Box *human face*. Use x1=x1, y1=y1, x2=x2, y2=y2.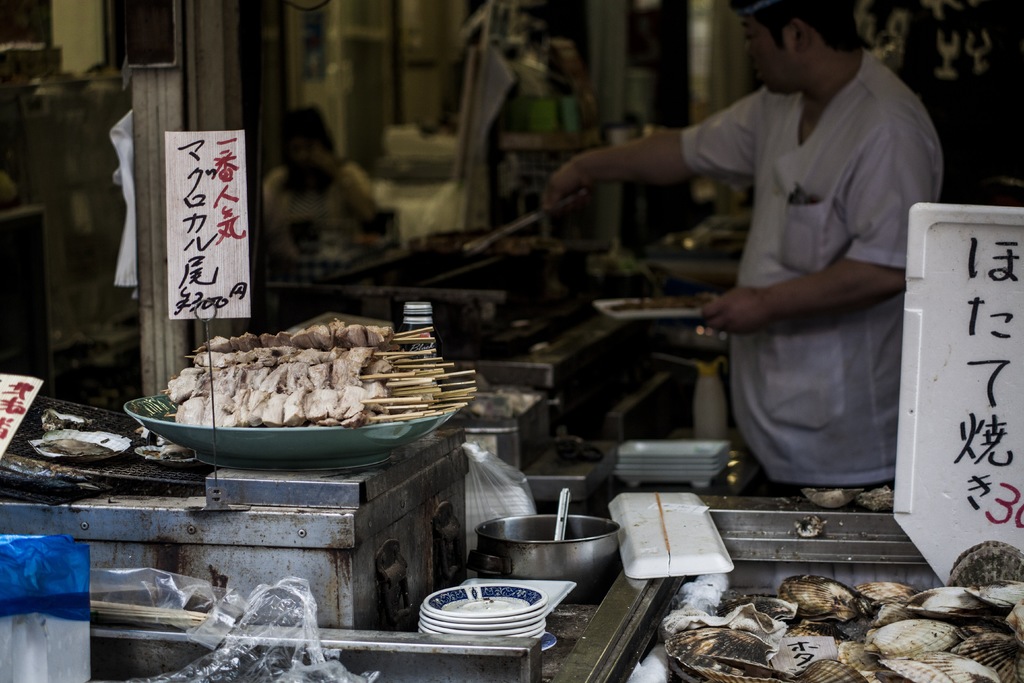
x1=284, y1=120, x2=326, y2=185.
